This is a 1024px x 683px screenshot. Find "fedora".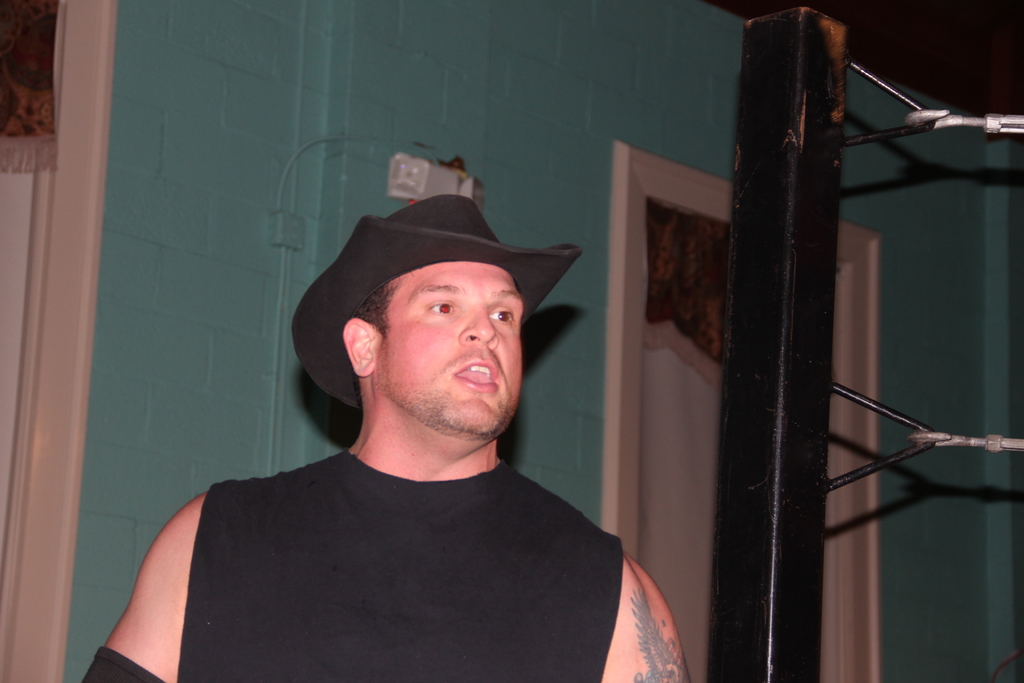
Bounding box: detection(223, 187, 591, 459).
